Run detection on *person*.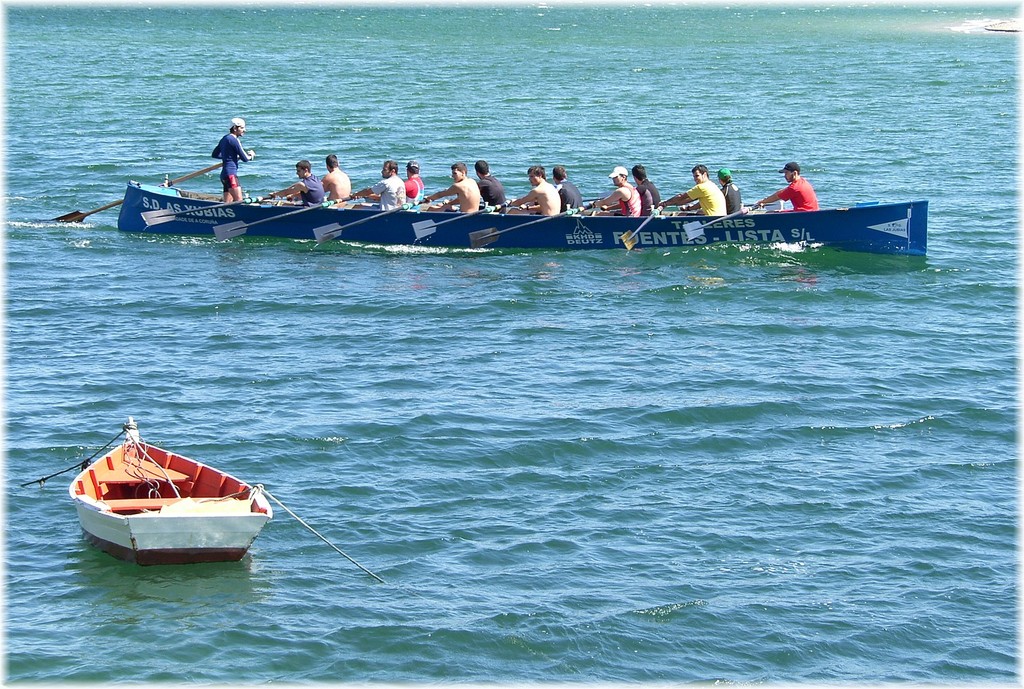
Result: 209/115/257/204.
